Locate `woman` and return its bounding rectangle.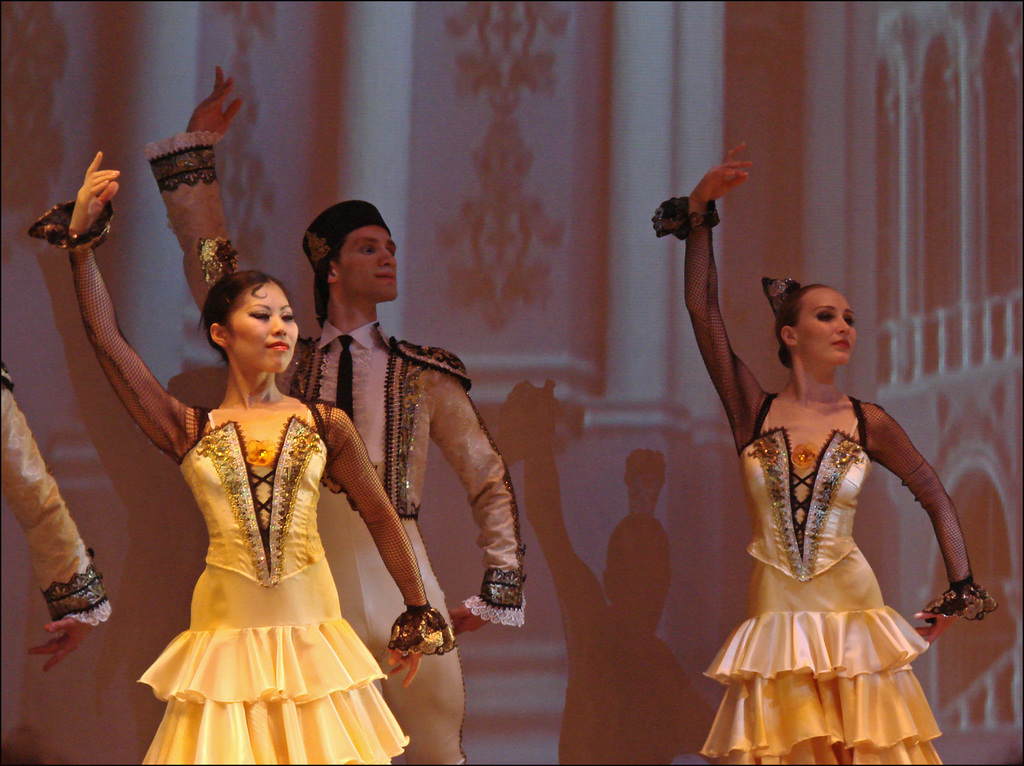
l=655, t=142, r=988, b=765.
